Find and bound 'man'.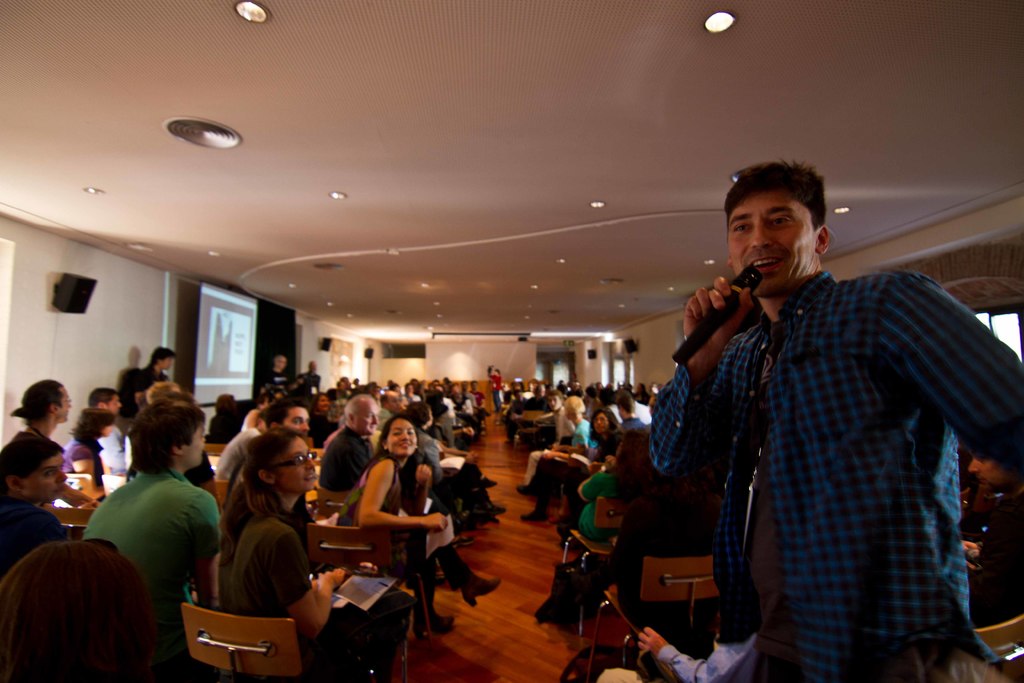
Bound: detection(80, 403, 221, 682).
